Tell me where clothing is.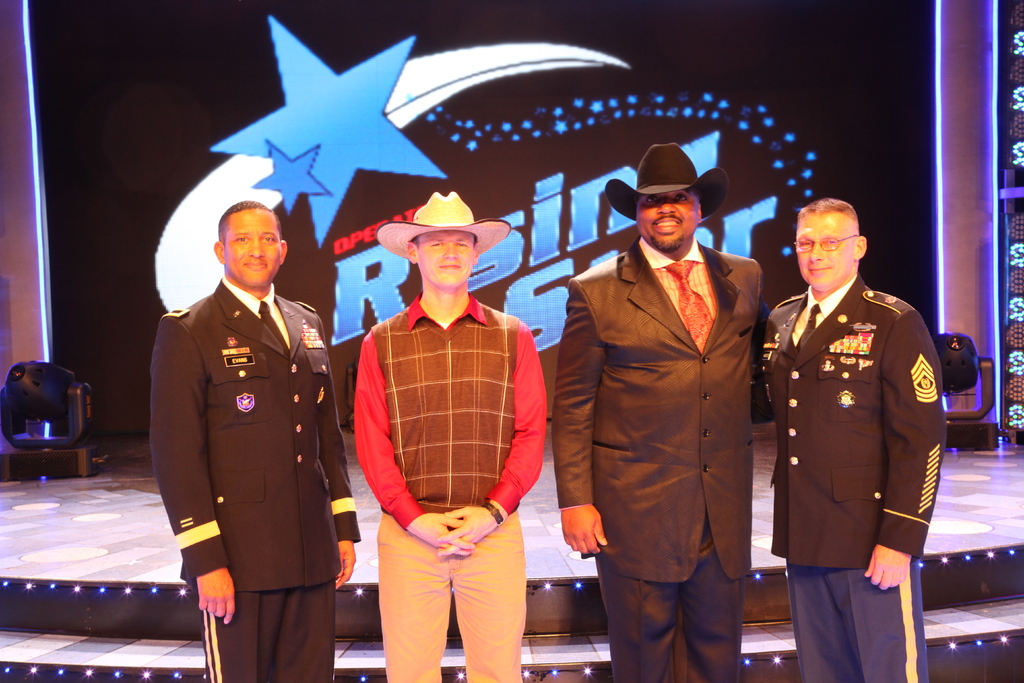
clothing is at 762/238/954/643.
